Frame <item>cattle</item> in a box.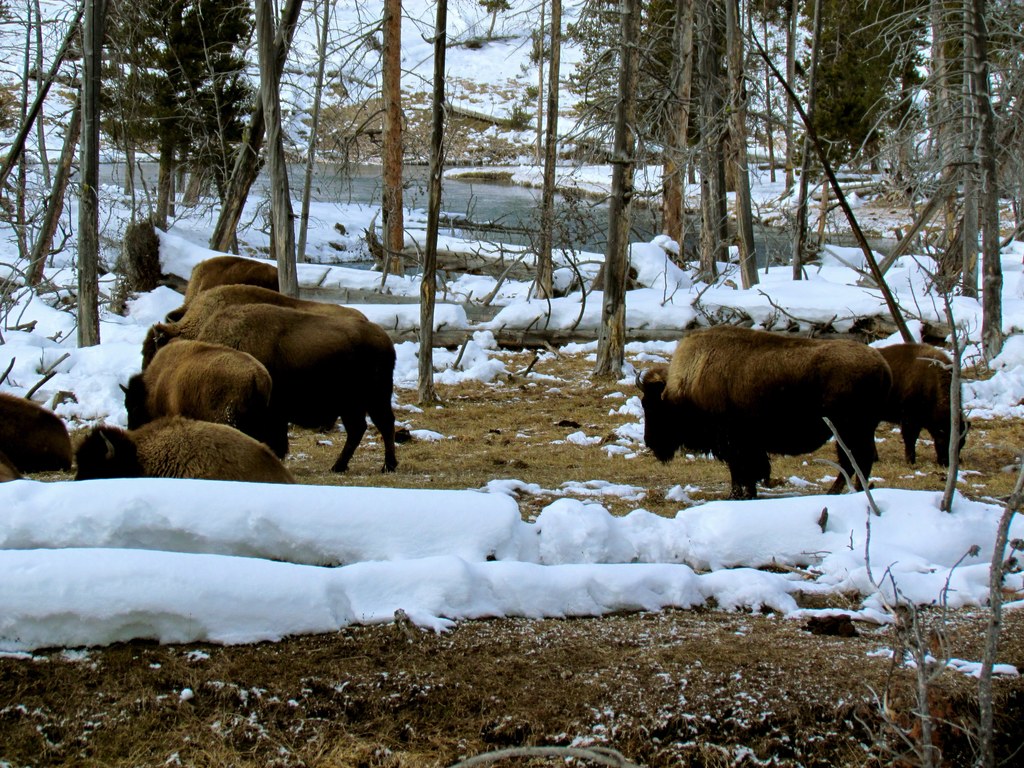
box(76, 416, 292, 487).
